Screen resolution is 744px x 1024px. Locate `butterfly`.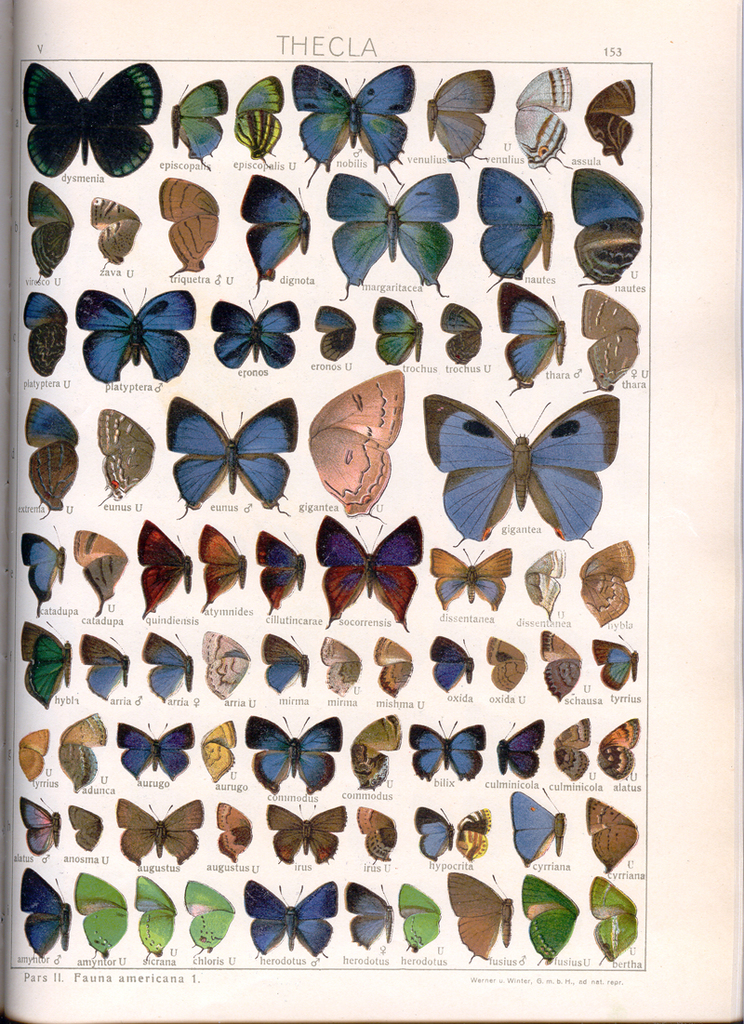
[591,872,640,965].
